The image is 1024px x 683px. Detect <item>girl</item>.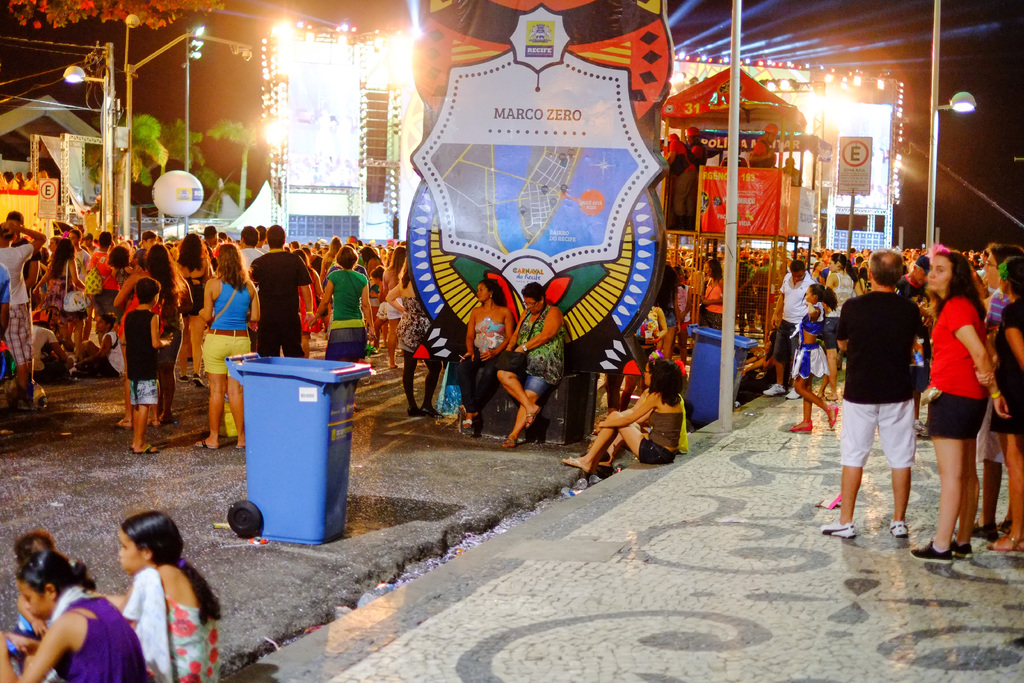
Detection: (x1=16, y1=540, x2=111, y2=679).
